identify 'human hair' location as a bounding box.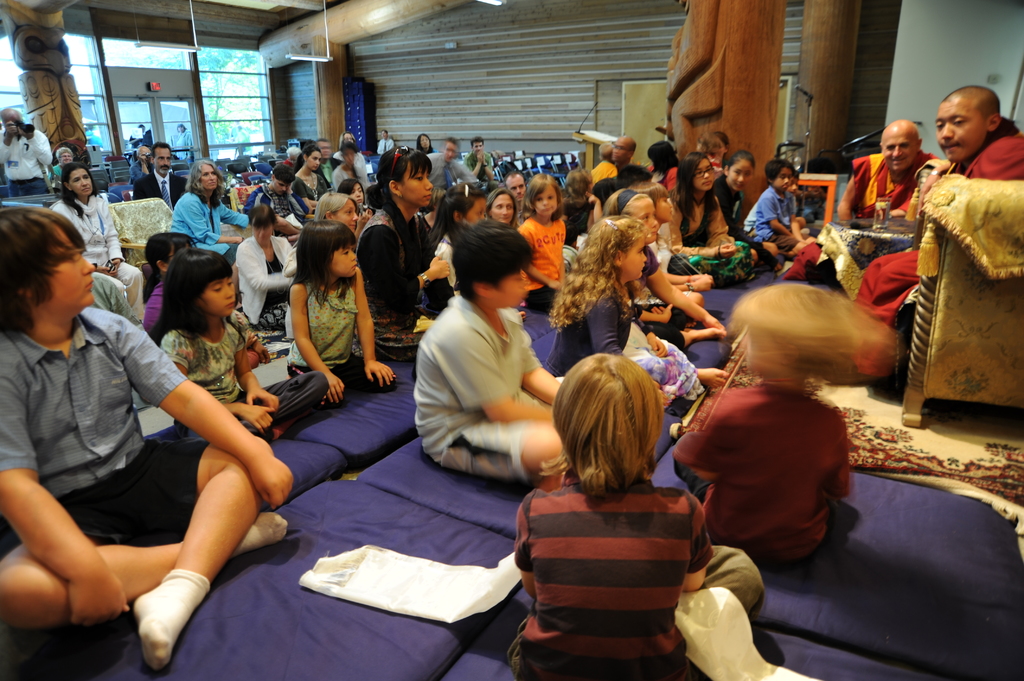
600,187,651,222.
